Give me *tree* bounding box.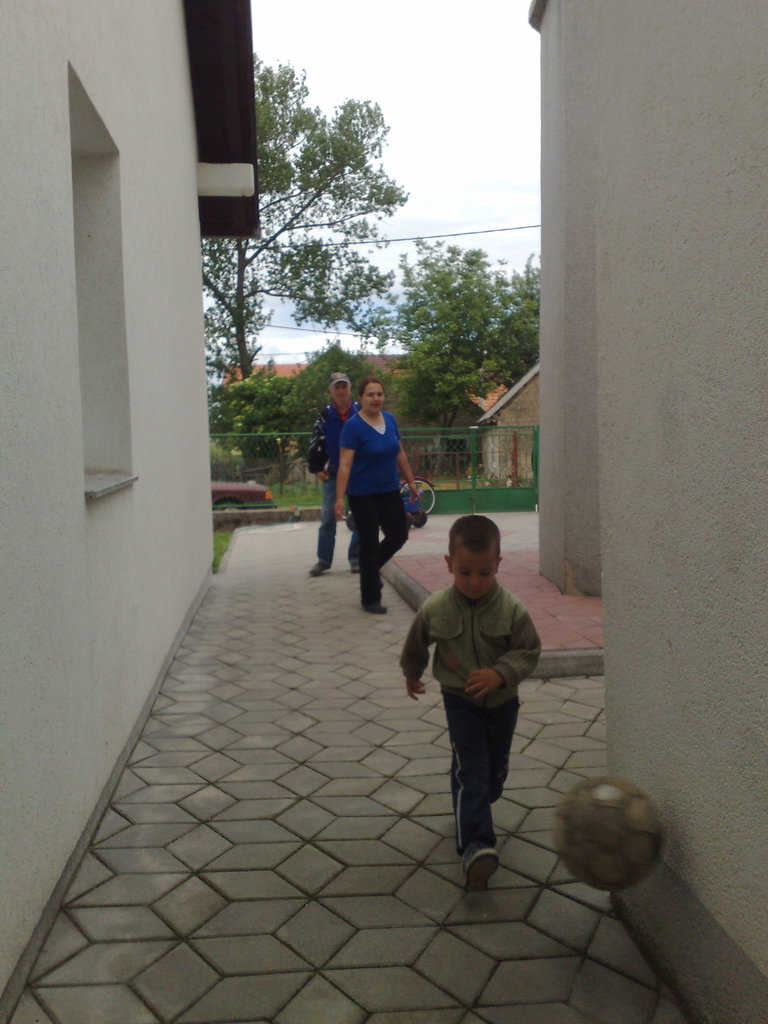
(x1=468, y1=248, x2=547, y2=416).
